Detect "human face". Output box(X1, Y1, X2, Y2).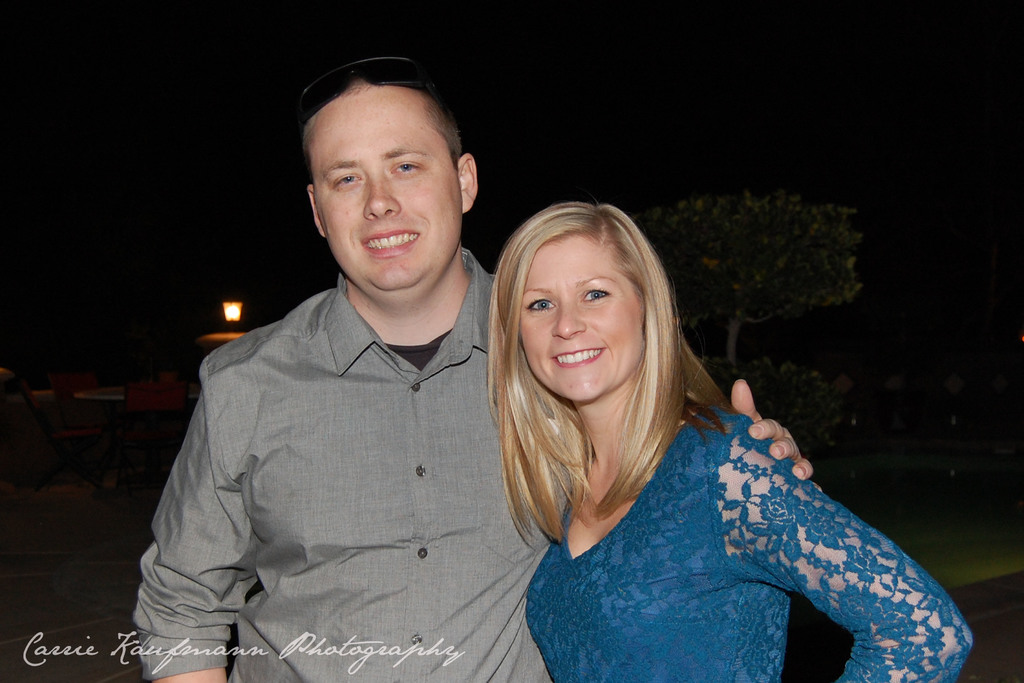
box(314, 106, 461, 292).
